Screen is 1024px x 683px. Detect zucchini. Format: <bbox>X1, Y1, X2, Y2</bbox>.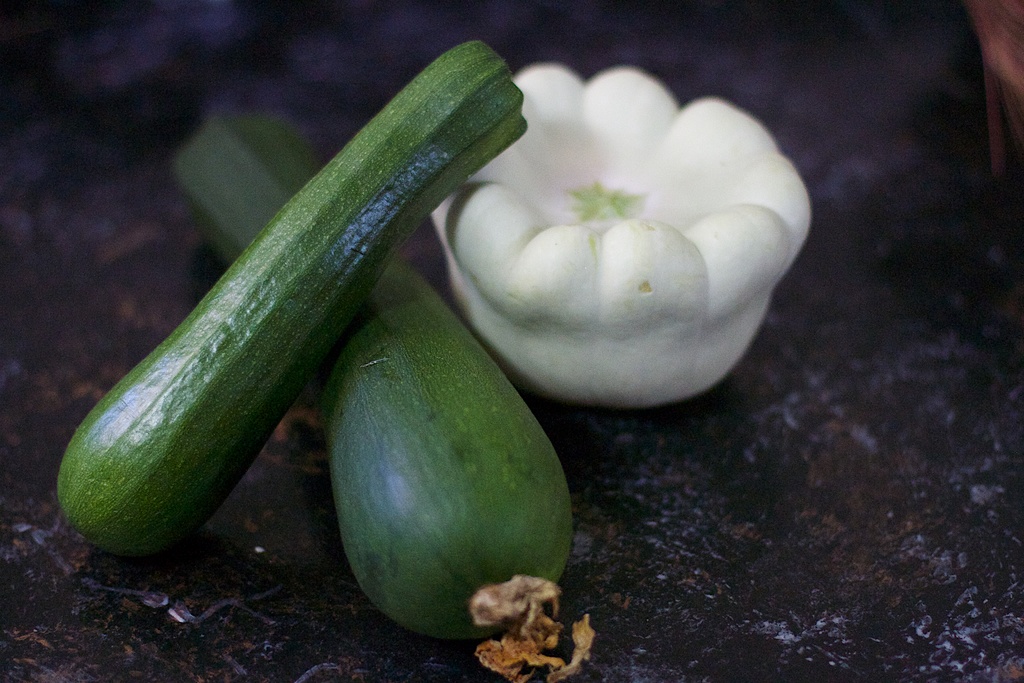
<bbox>194, 88, 619, 629</bbox>.
